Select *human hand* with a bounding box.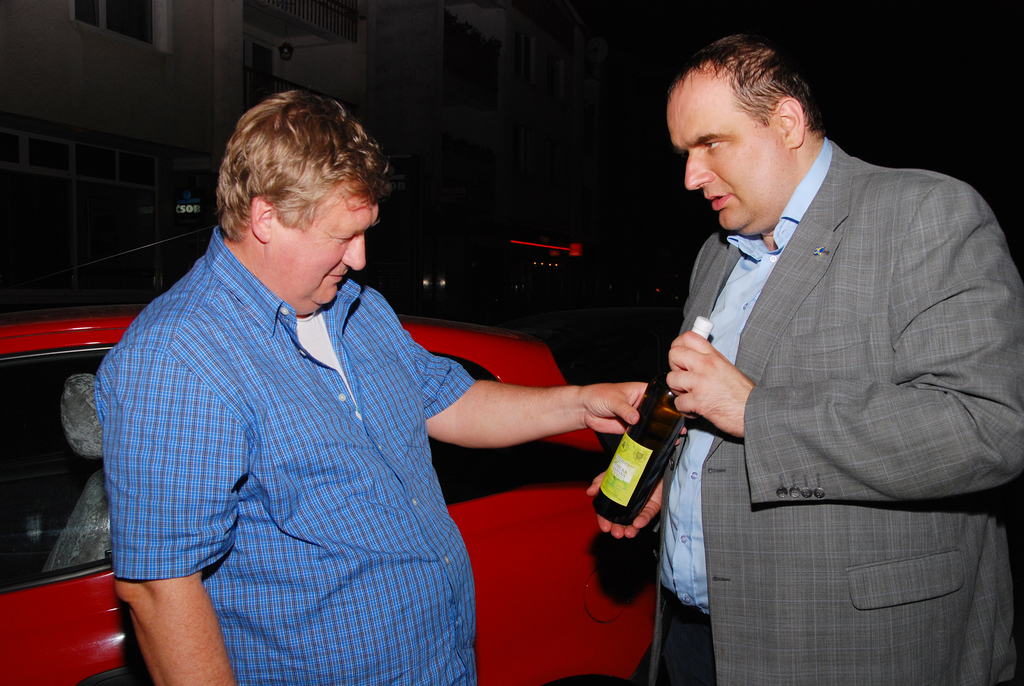
x1=578, y1=384, x2=650, y2=437.
